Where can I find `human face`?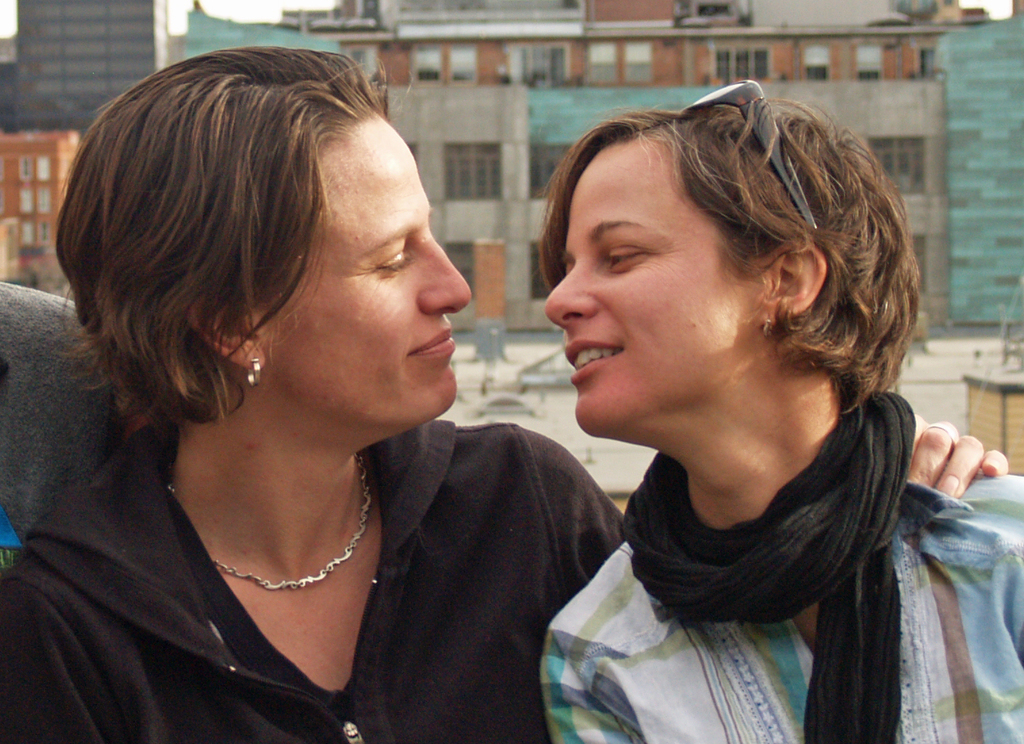
You can find it at 541, 138, 772, 433.
